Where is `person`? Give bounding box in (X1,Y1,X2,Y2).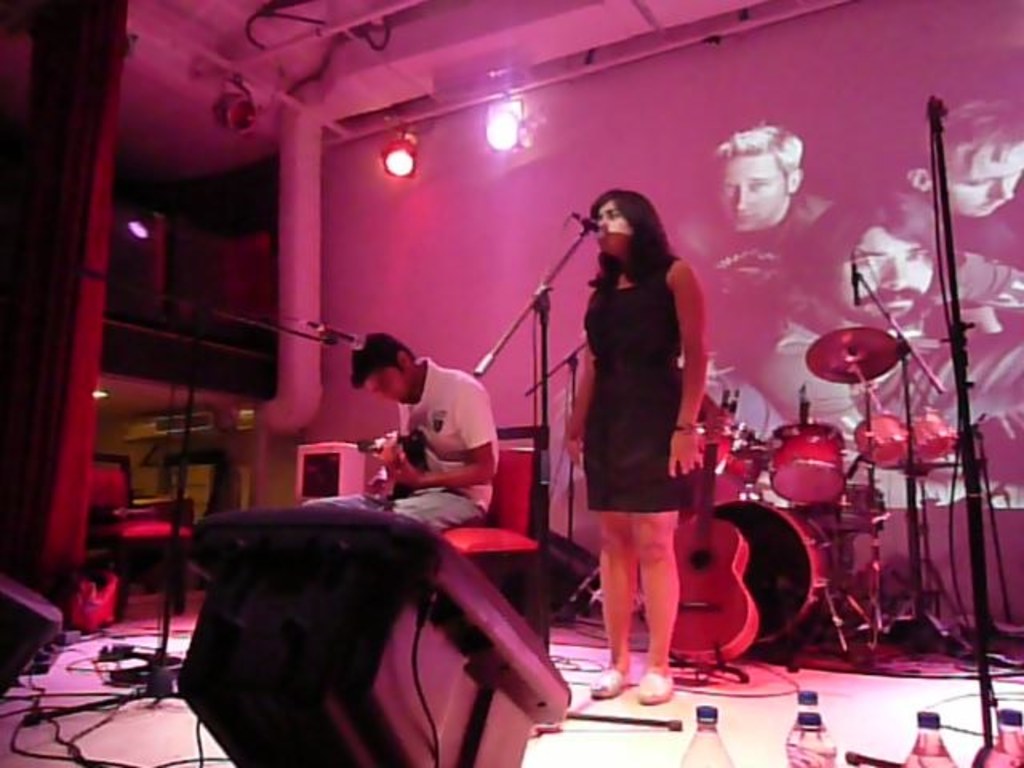
(299,330,501,534).
